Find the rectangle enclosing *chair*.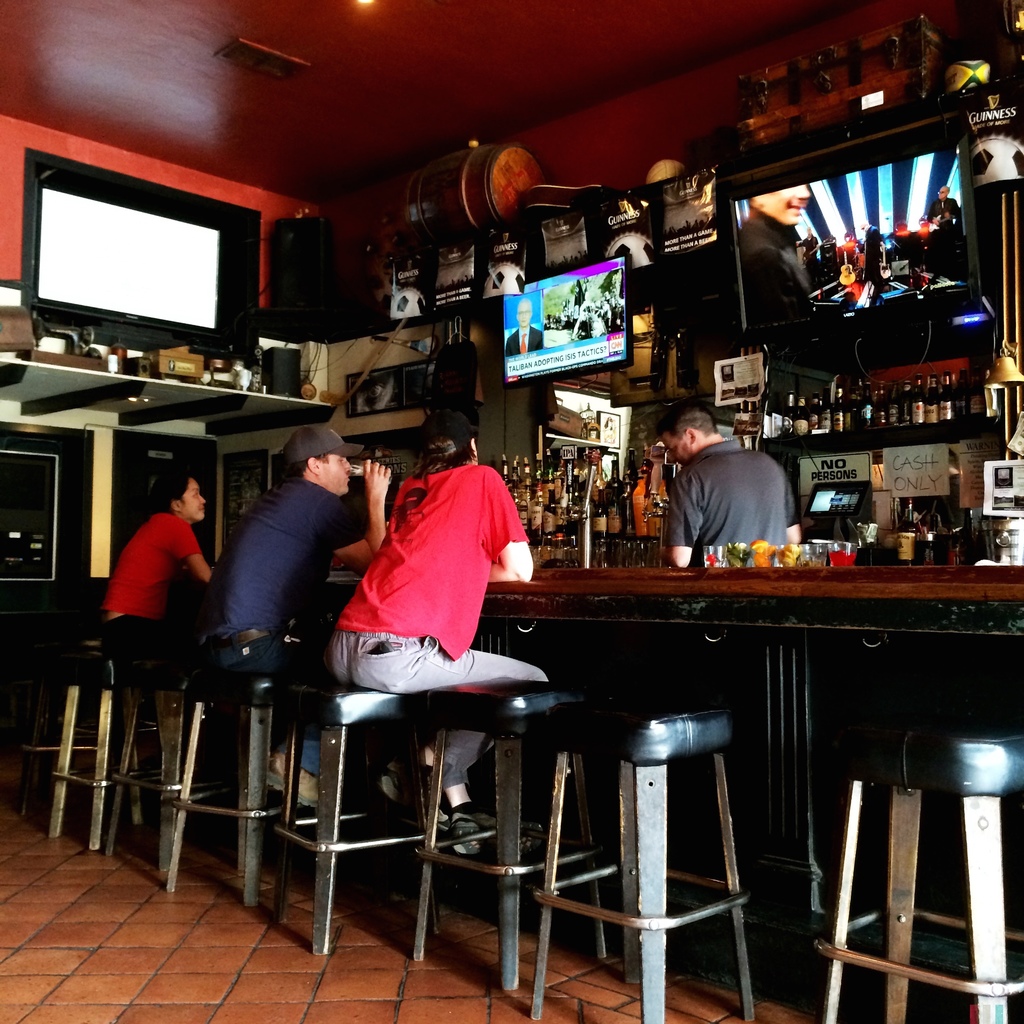
520 679 767 1023.
